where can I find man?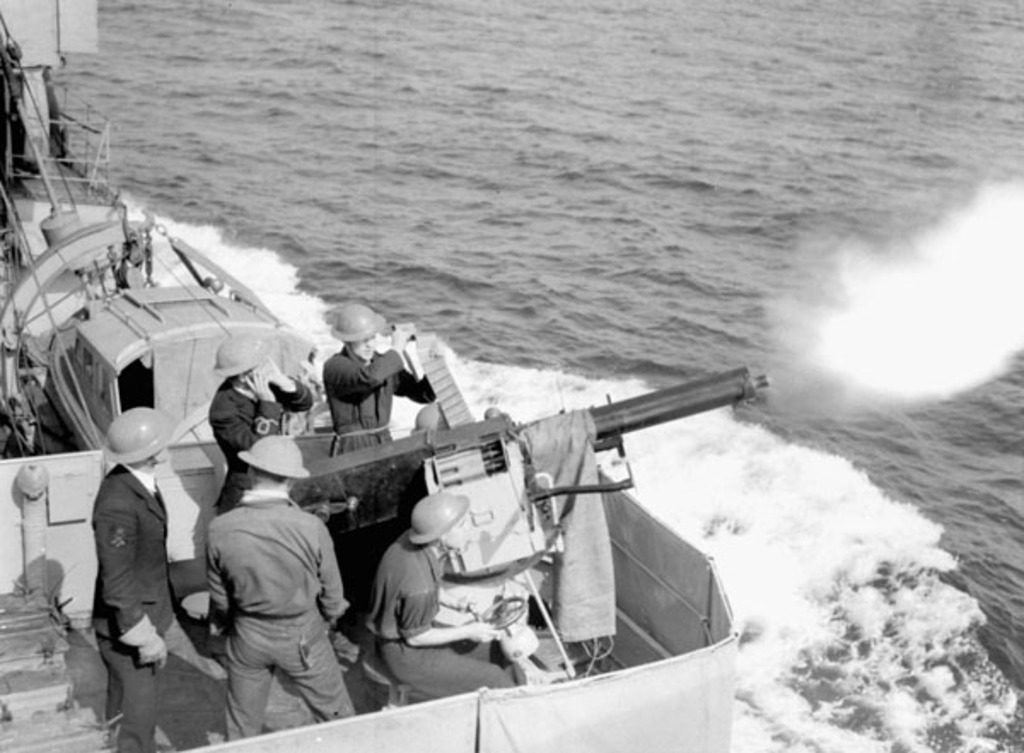
You can find it at (left=205, top=333, right=312, bottom=519).
